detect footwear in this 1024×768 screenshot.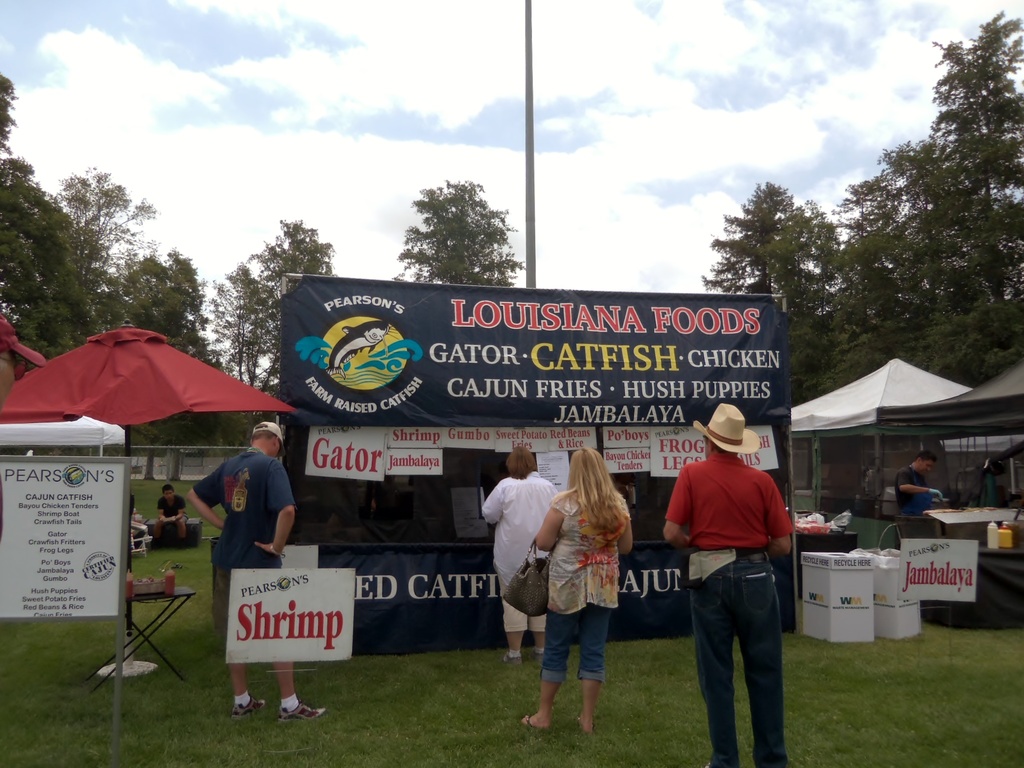
Detection: (277, 701, 321, 717).
